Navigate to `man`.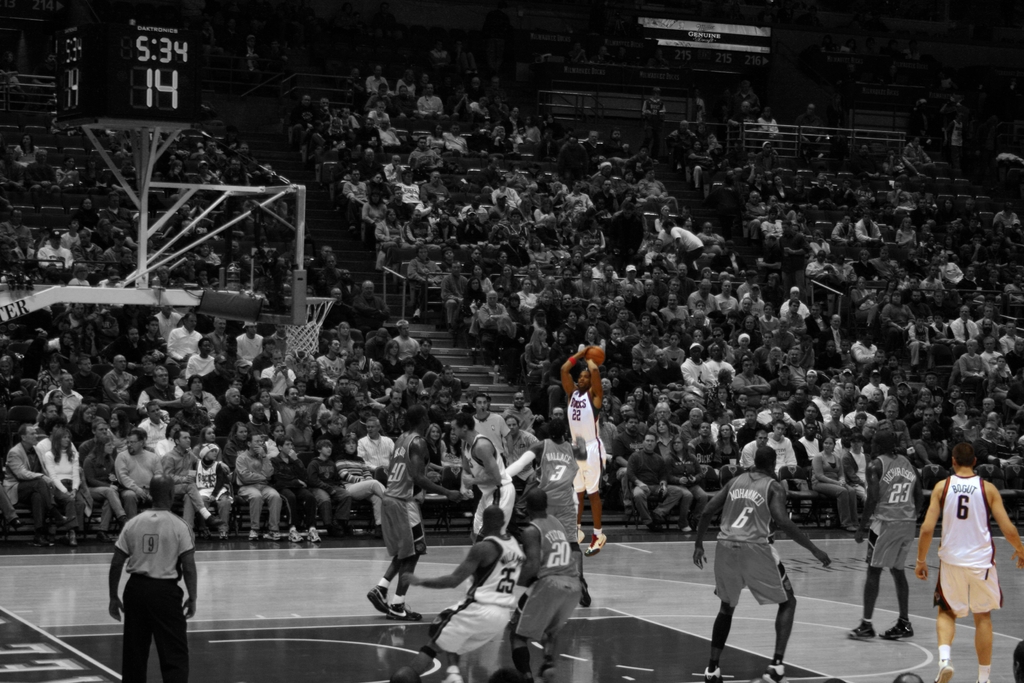
Navigation target: box(365, 409, 444, 618).
